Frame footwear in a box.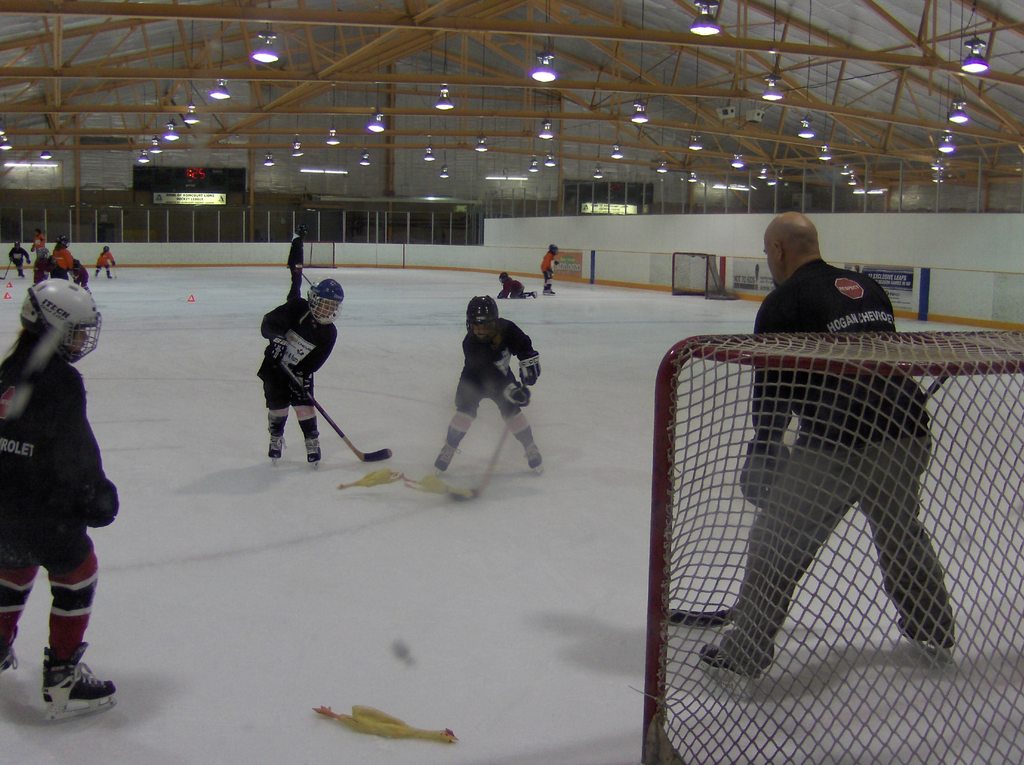
crop(297, 421, 336, 468).
